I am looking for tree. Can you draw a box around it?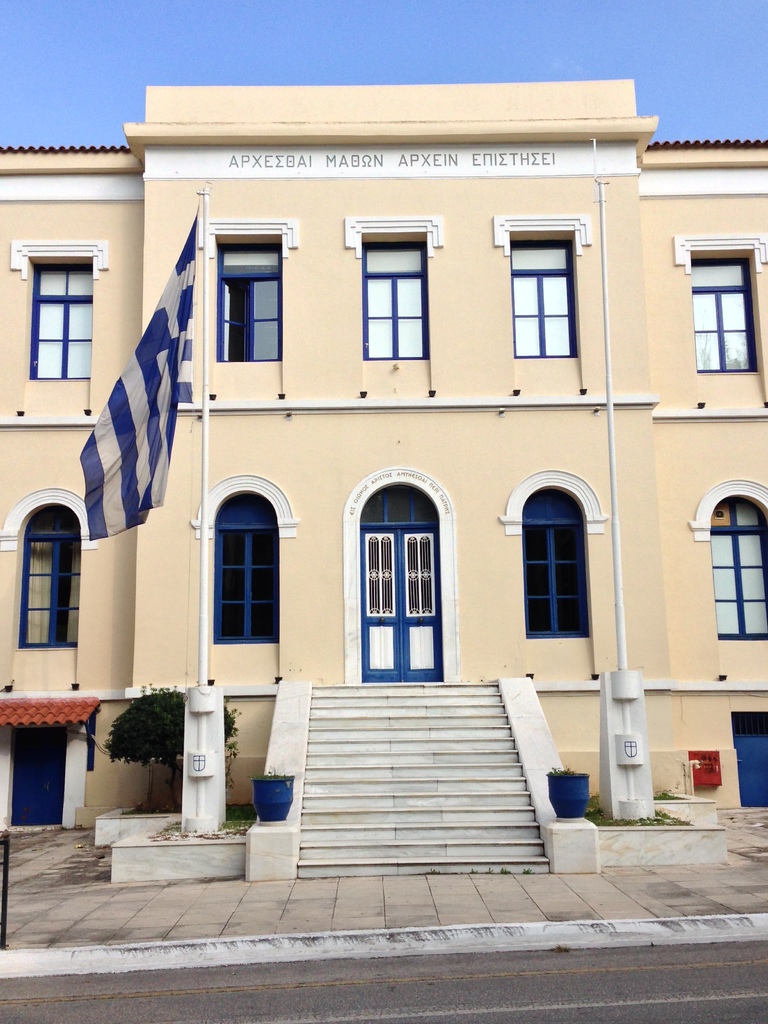
Sure, the bounding box is left=97, top=685, right=246, bottom=816.
